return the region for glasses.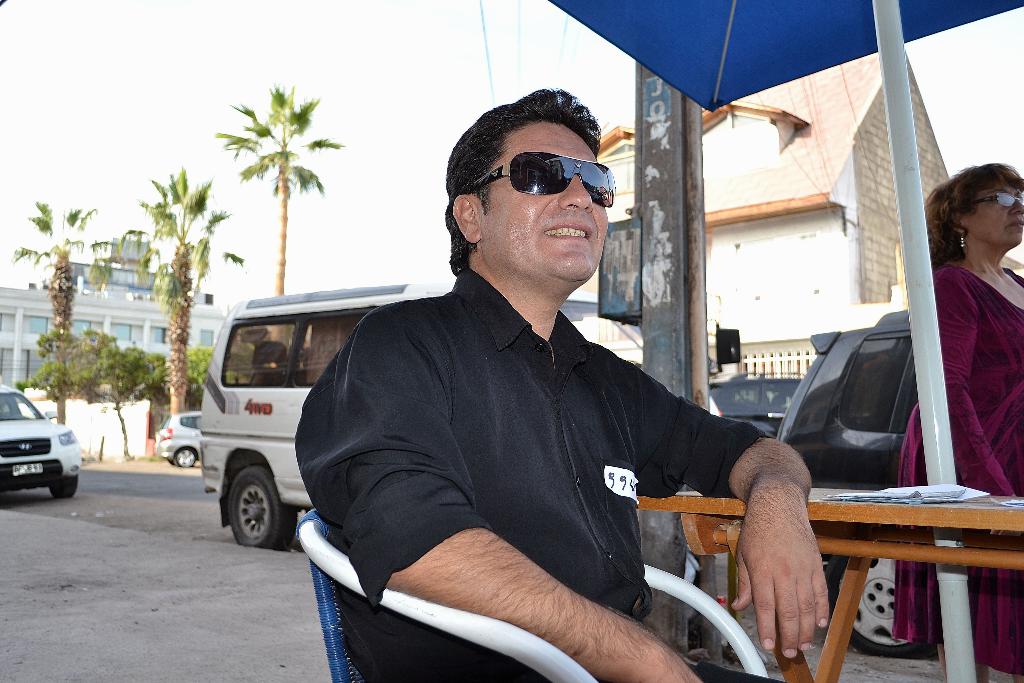
[460, 152, 618, 208].
